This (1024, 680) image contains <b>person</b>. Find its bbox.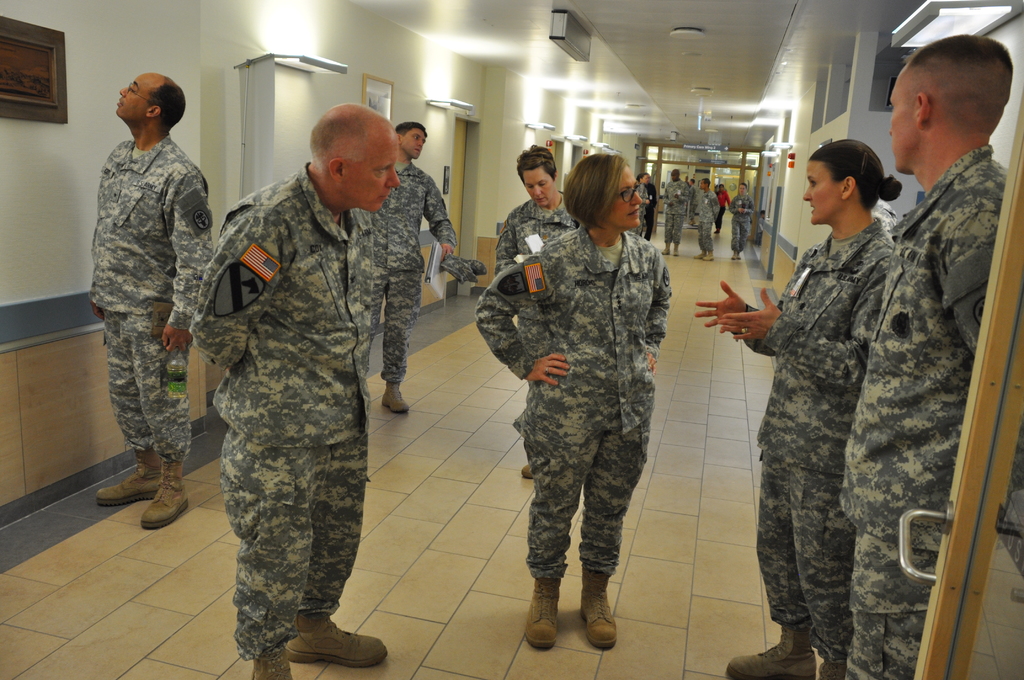
box(499, 193, 673, 667).
